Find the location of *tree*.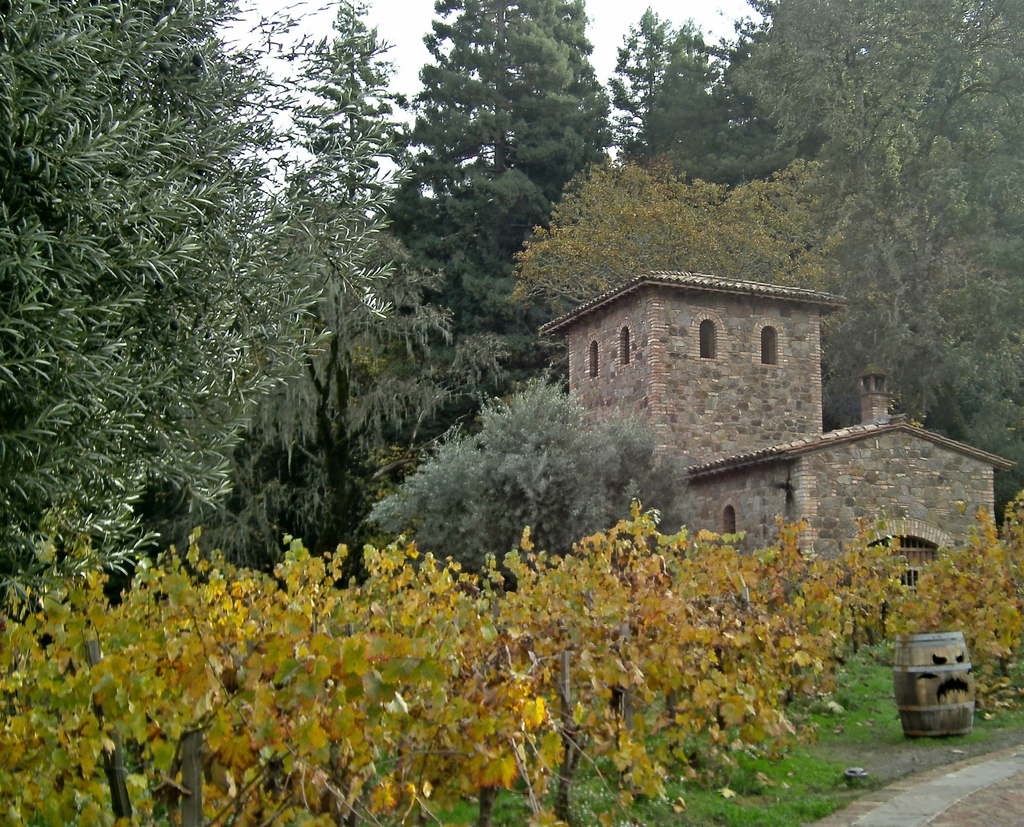
Location: bbox(0, 0, 399, 613).
